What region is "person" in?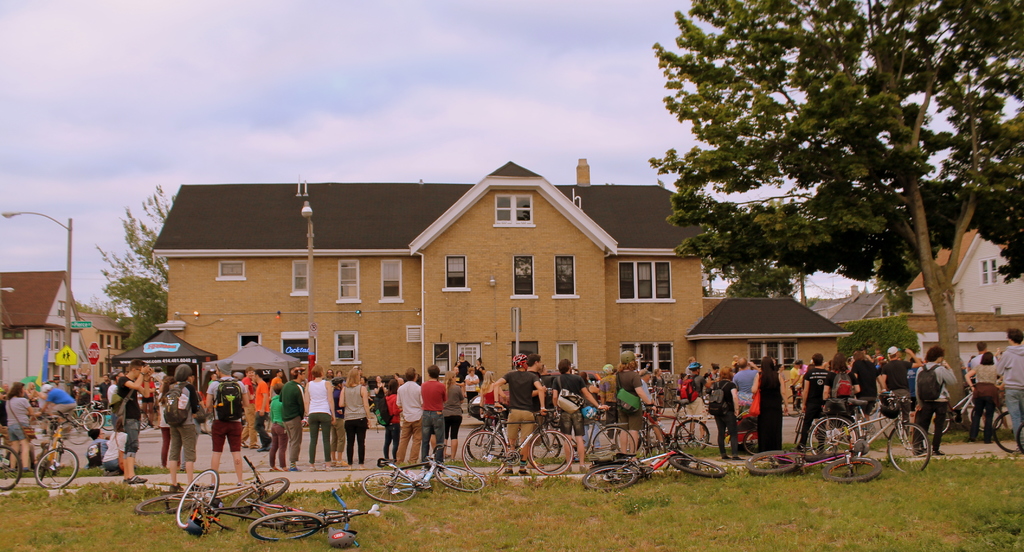
crop(417, 355, 449, 459).
